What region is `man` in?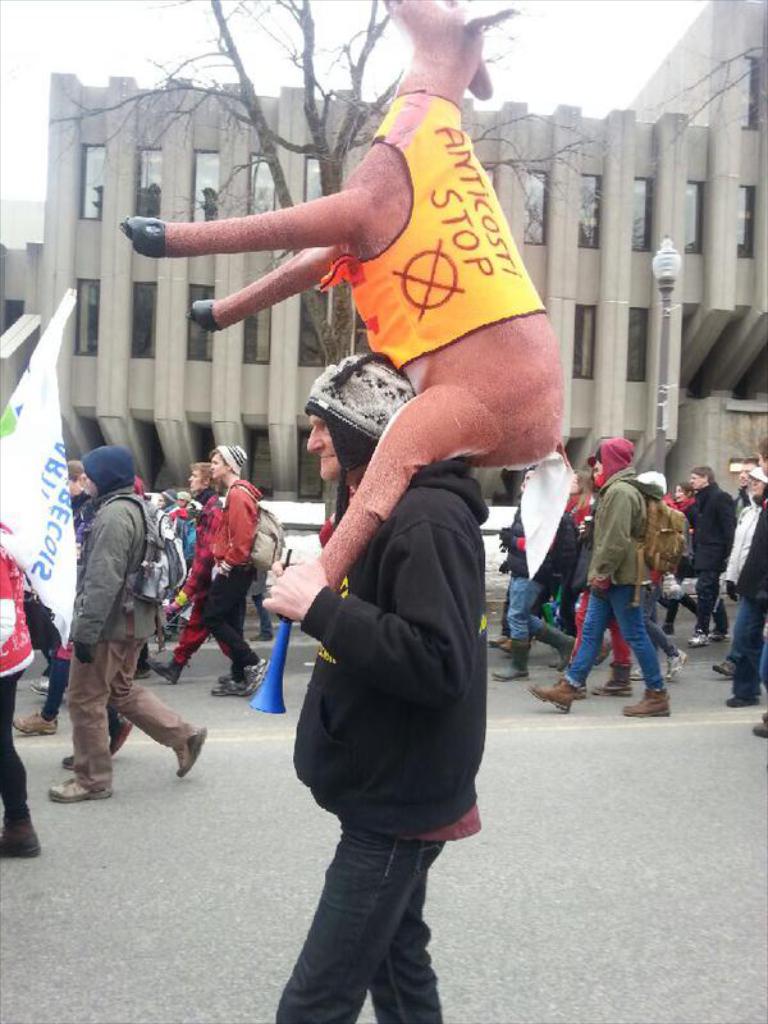
box=[687, 466, 736, 649].
